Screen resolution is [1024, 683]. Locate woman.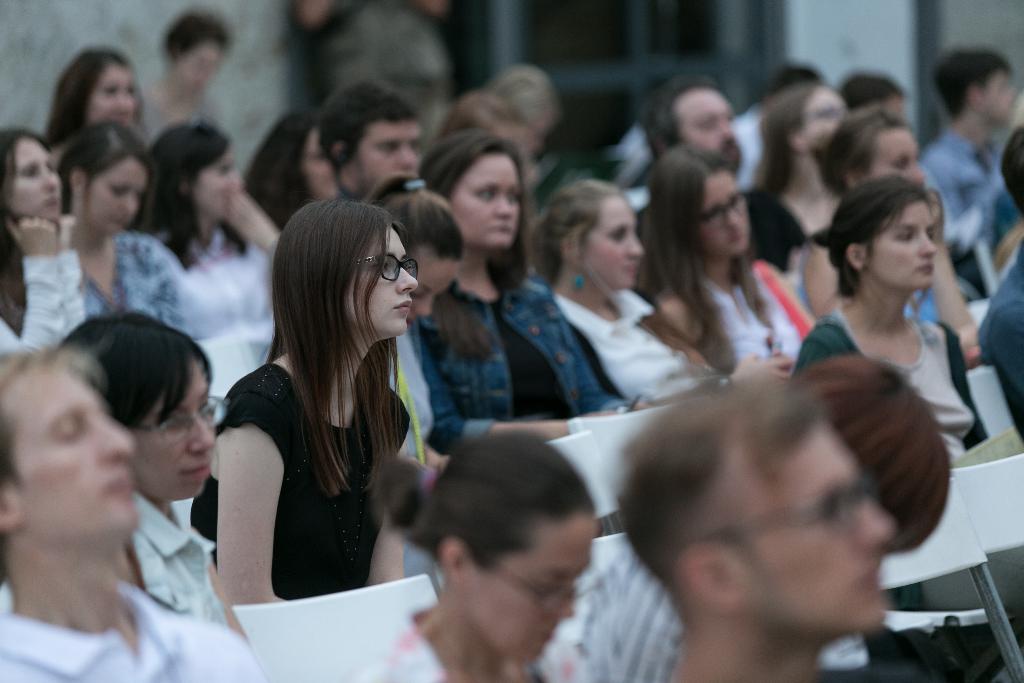
pyautogui.locateOnScreen(800, 120, 985, 334).
